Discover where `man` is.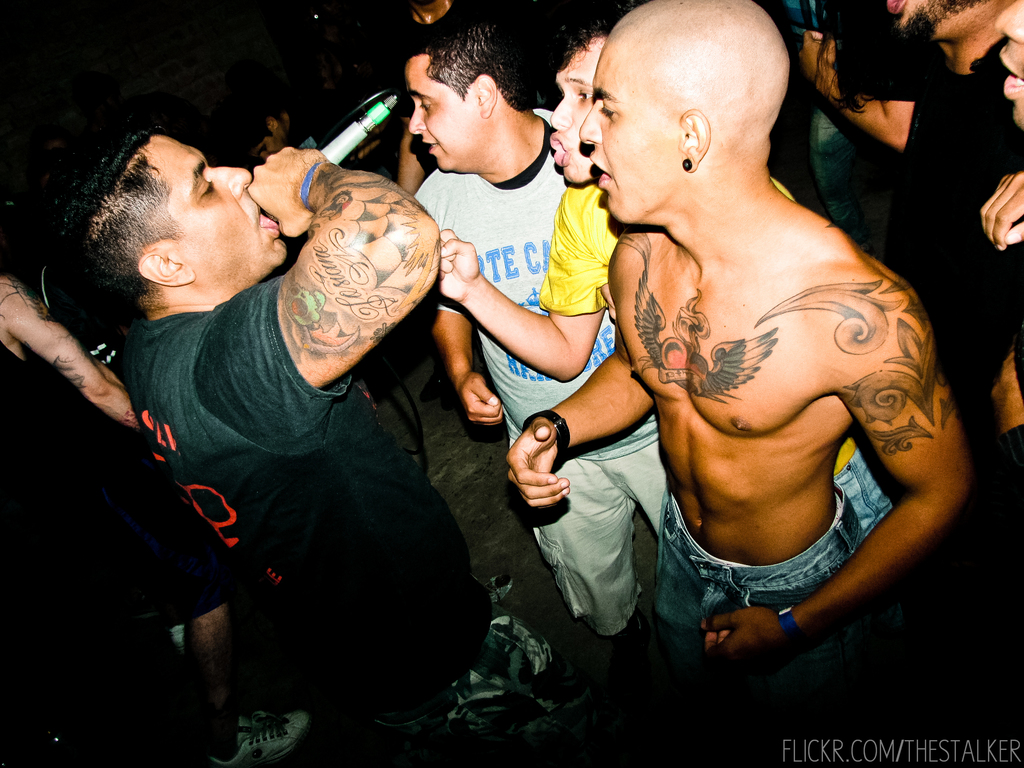
Discovered at [420, 6, 902, 545].
